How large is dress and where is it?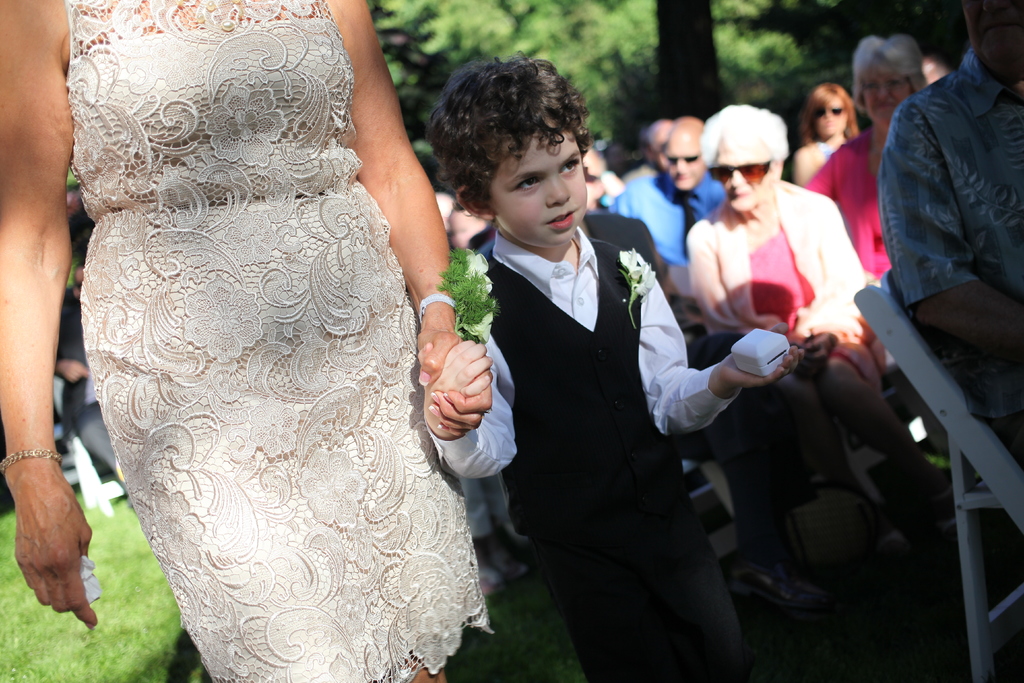
Bounding box: box(75, 4, 511, 657).
